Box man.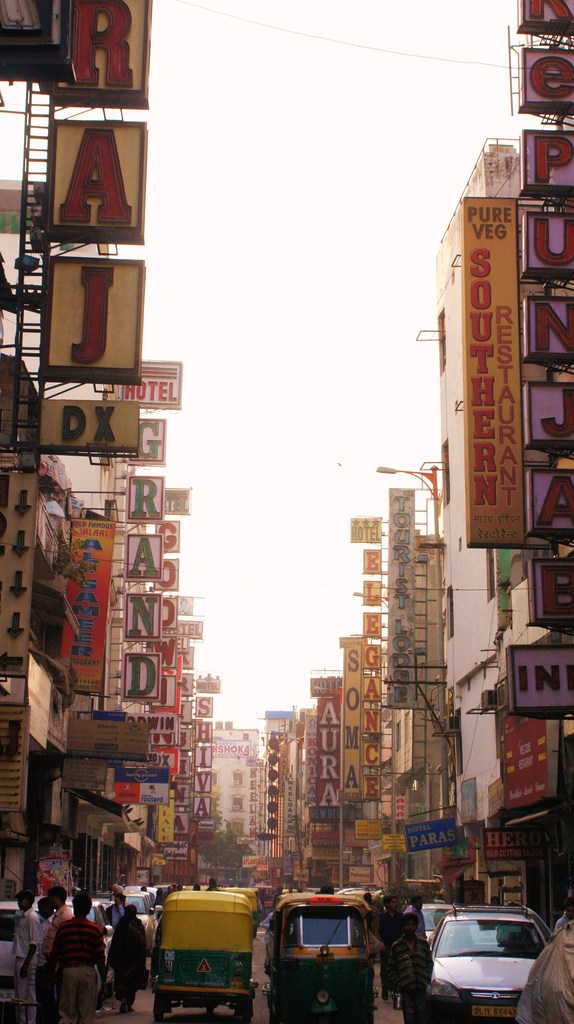
region(29, 892, 117, 1023).
